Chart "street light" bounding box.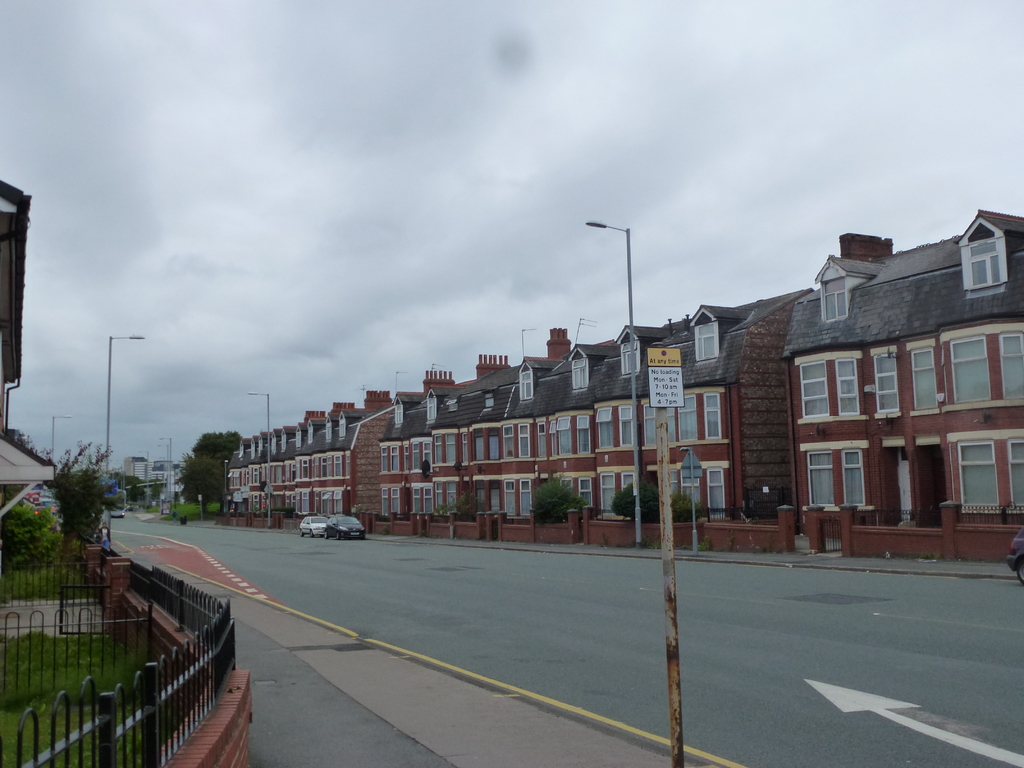
Charted: Rect(159, 456, 163, 488).
